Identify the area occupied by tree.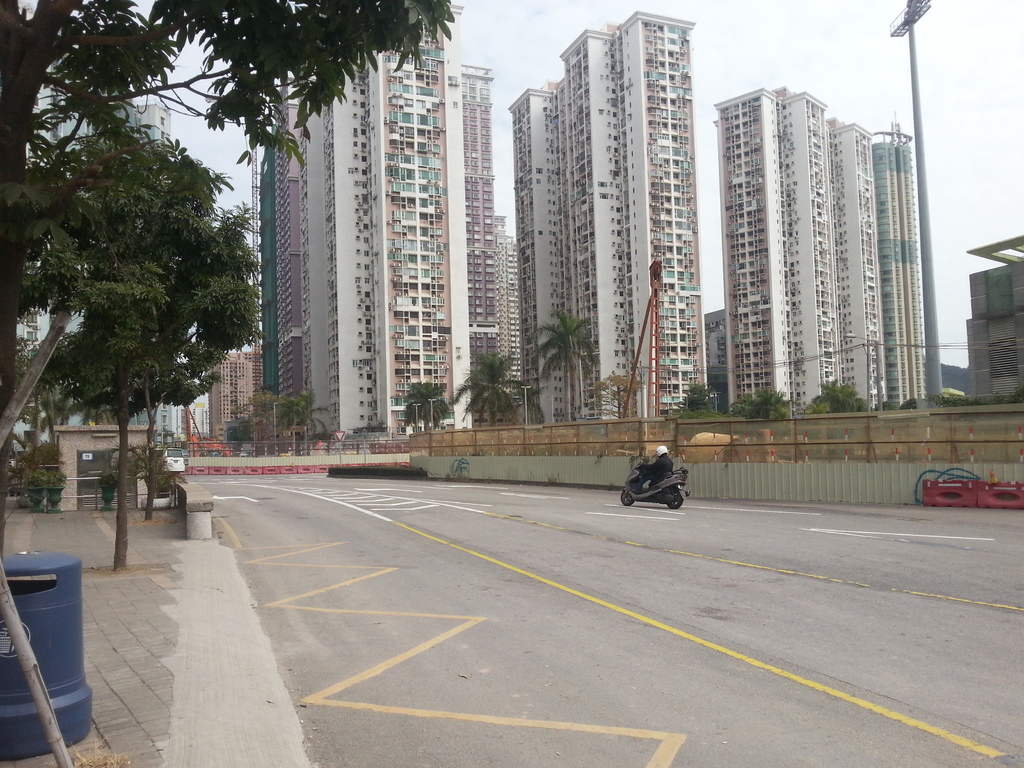
Area: <region>806, 379, 871, 416</region>.
